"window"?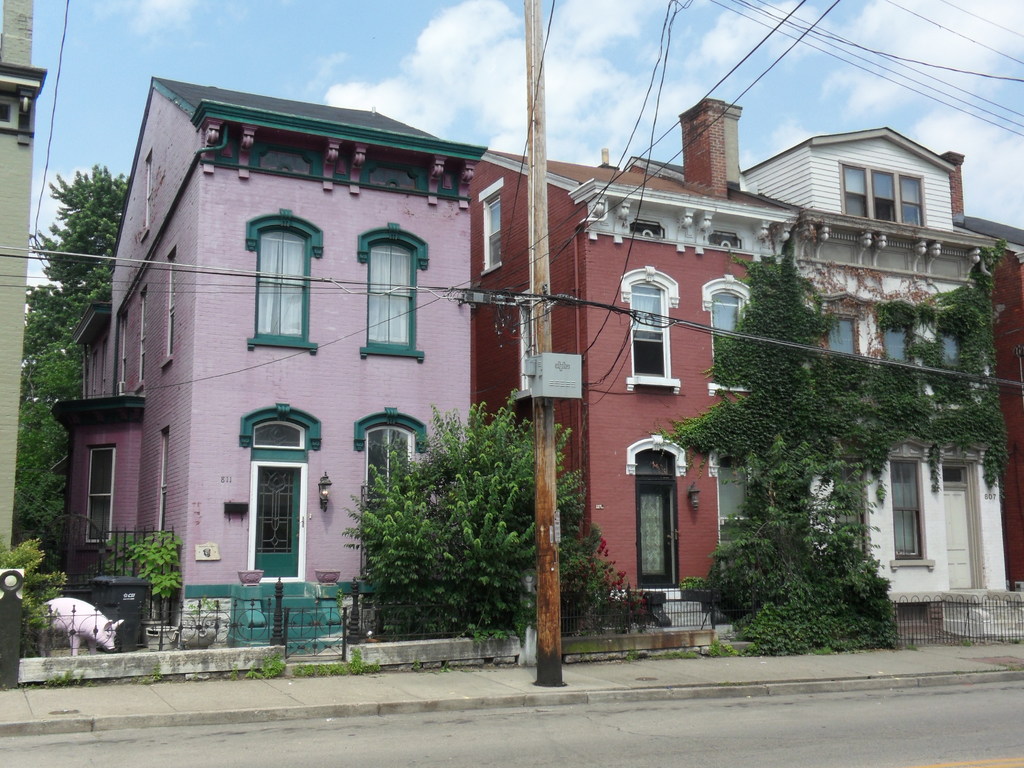
[239,203,328,359]
